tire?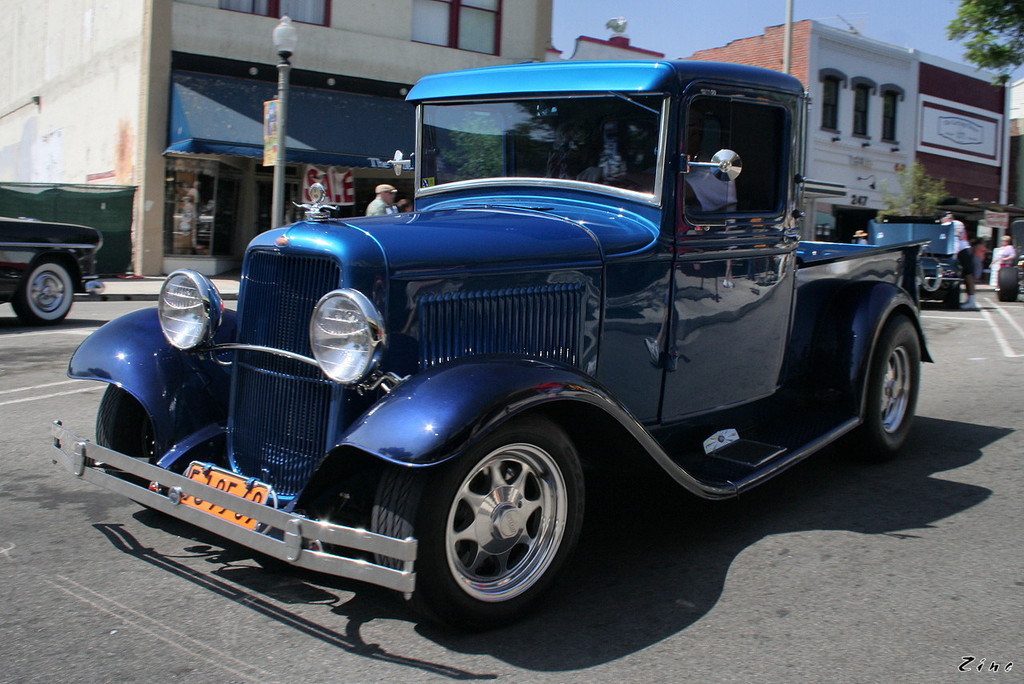
998, 266, 1018, 300
